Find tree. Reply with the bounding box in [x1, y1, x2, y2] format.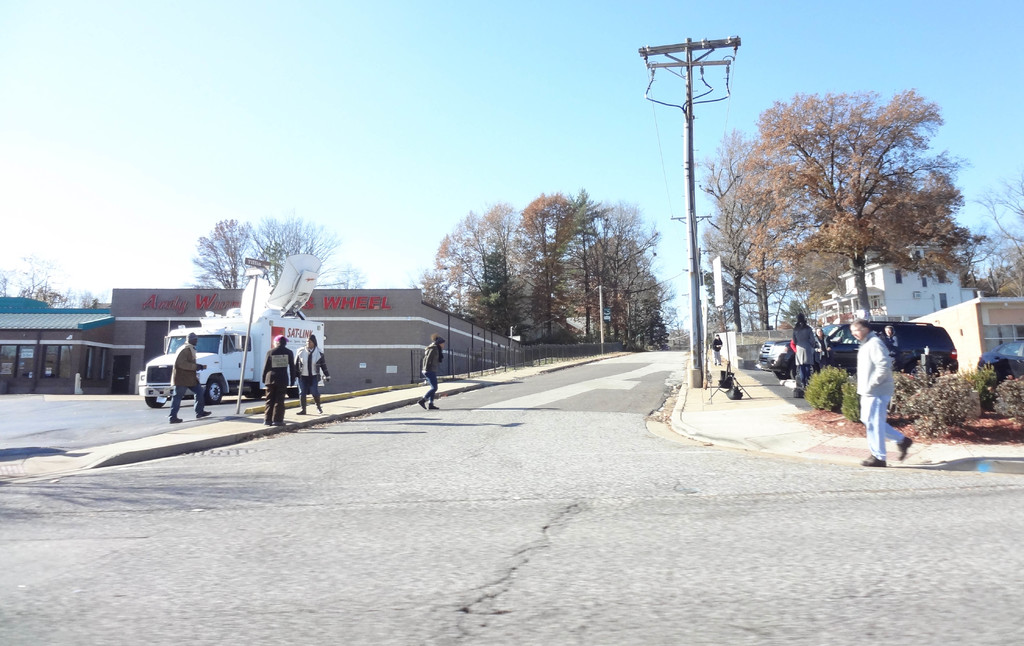
[191, 222, 375, 293].
